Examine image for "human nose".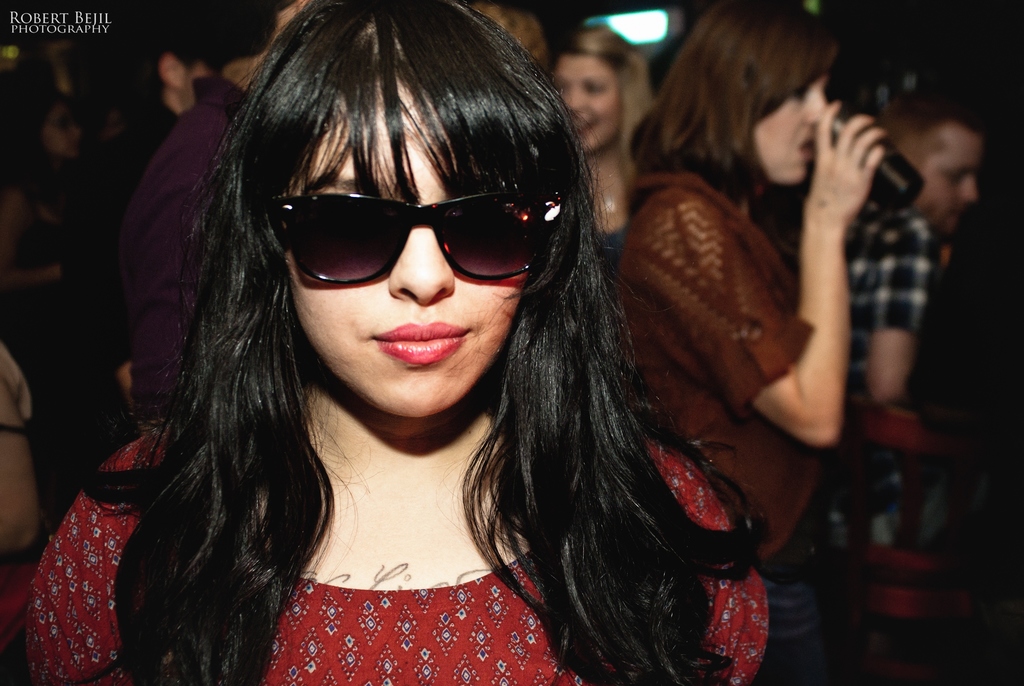
Examination result: pyautogui.locateOnScreen(386, 222, 457, 306).
